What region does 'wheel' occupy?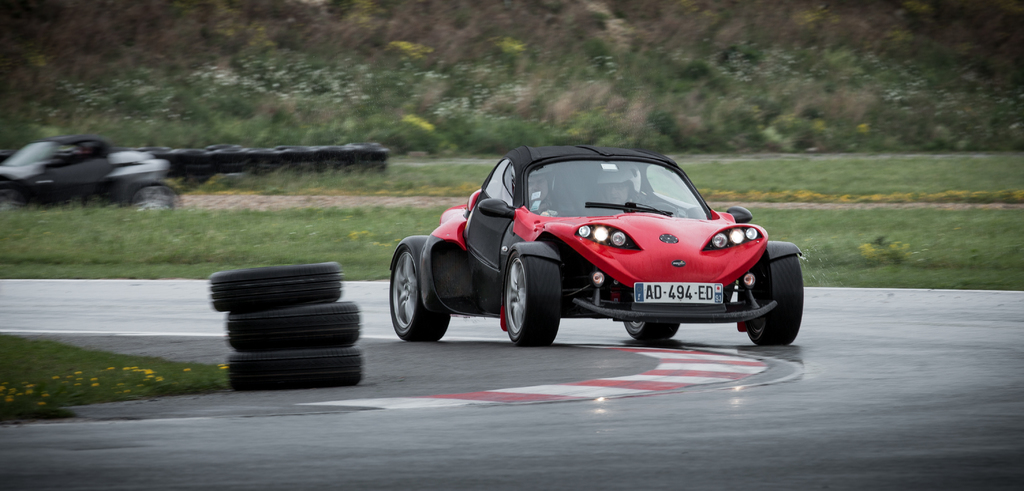
383/244/451/343.
